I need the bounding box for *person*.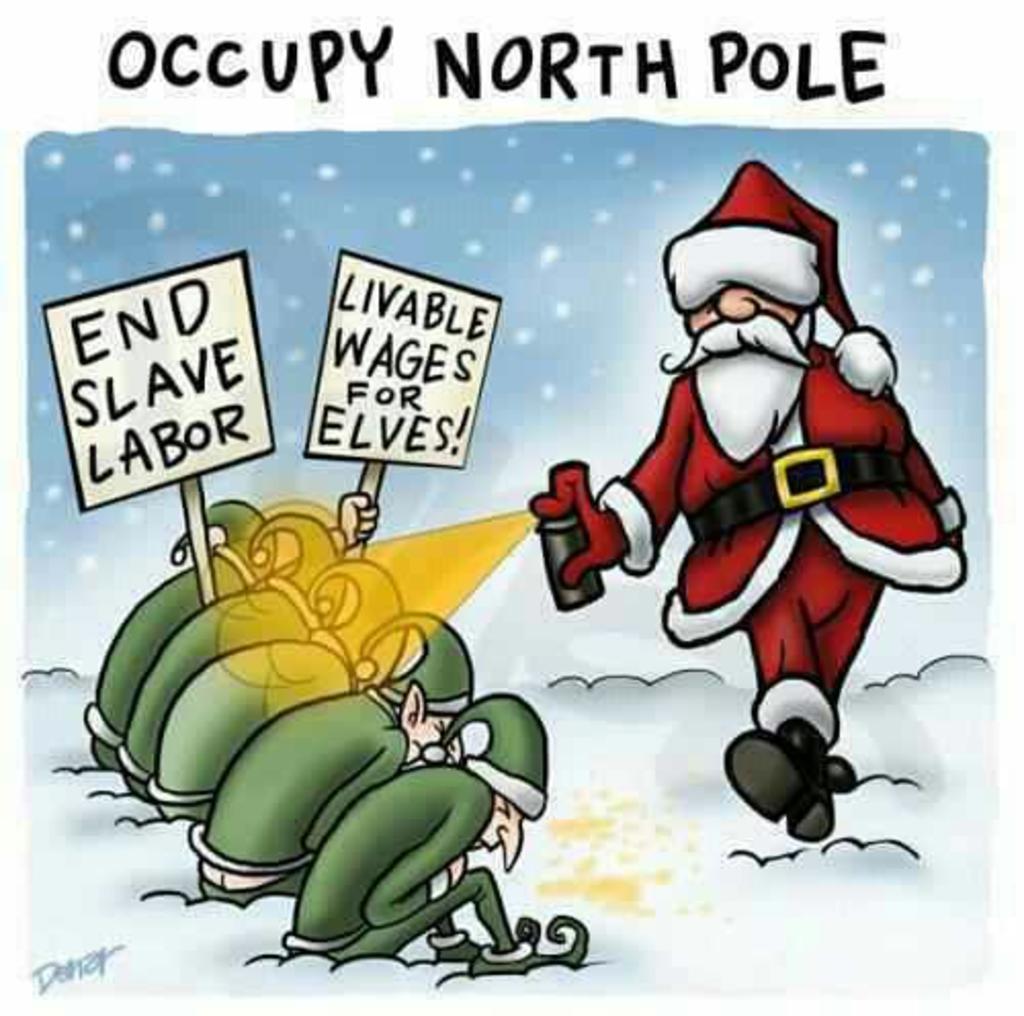
Here it is: crop(567, 141, 930, 840).
